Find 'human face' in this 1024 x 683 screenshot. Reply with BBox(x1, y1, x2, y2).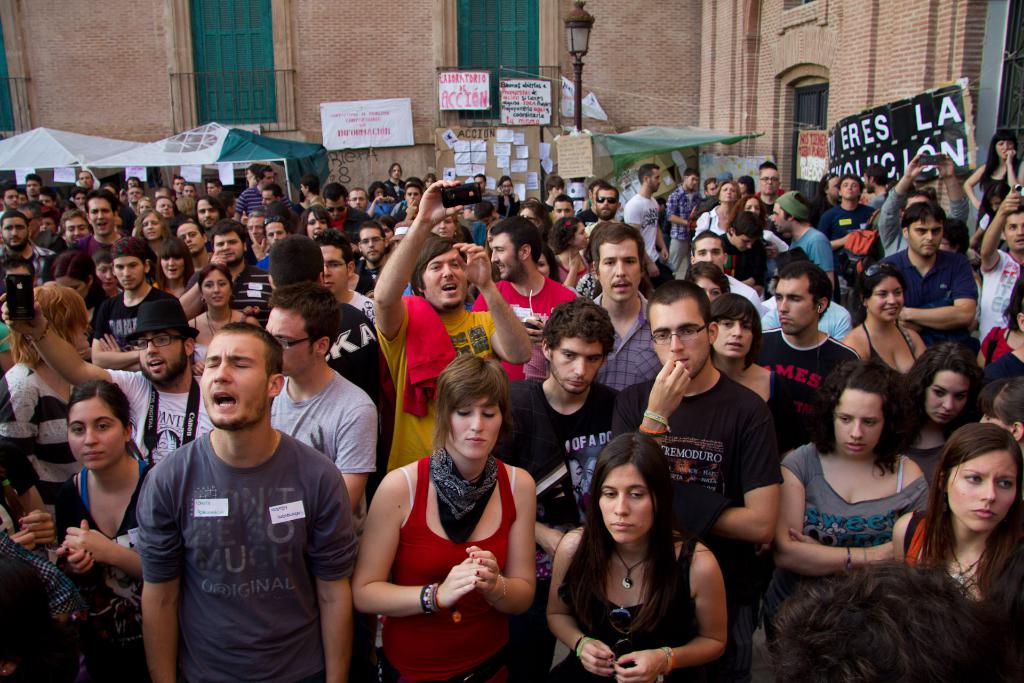
BBox(924, 365, 966, 424).
